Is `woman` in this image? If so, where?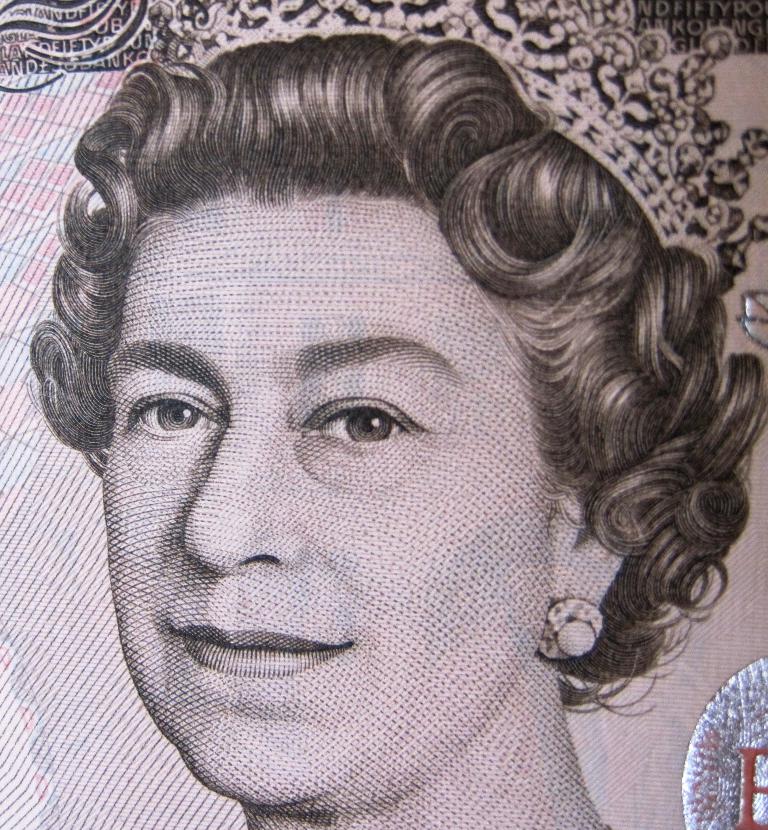
Yes, at [left=33, top=32, right=767, bottom=829].
